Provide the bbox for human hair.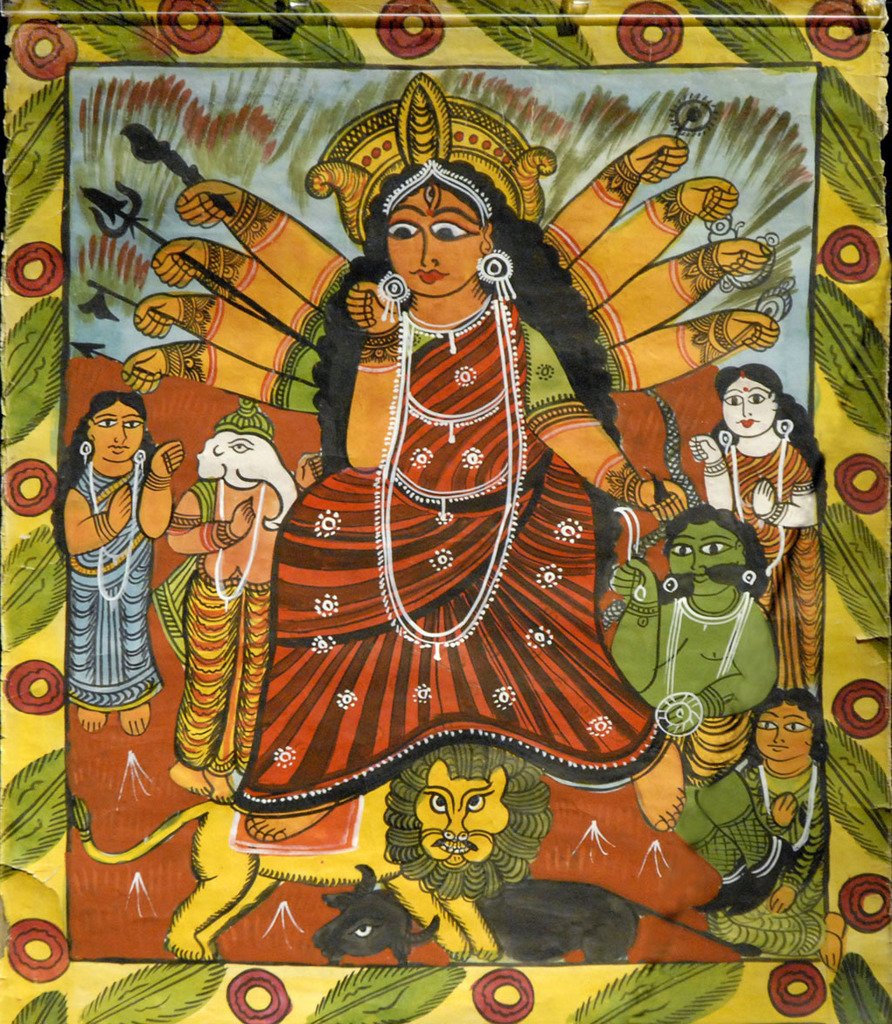
[left=311, top=158, right=622, bottom=598].
